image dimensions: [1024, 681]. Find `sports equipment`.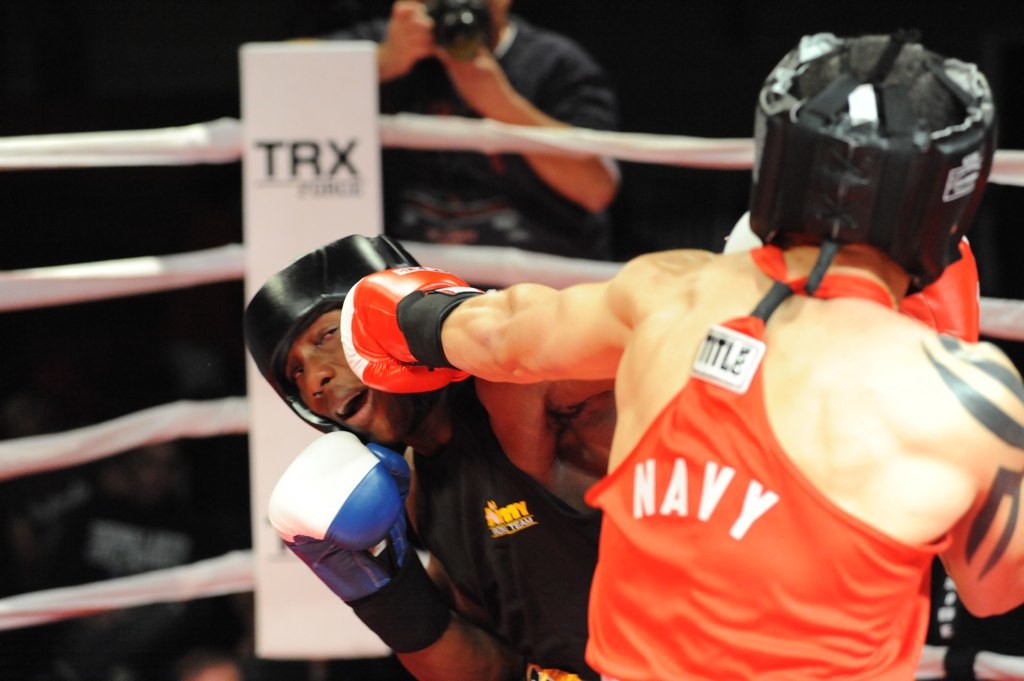
bbox=[265, 431, 455, 655].
